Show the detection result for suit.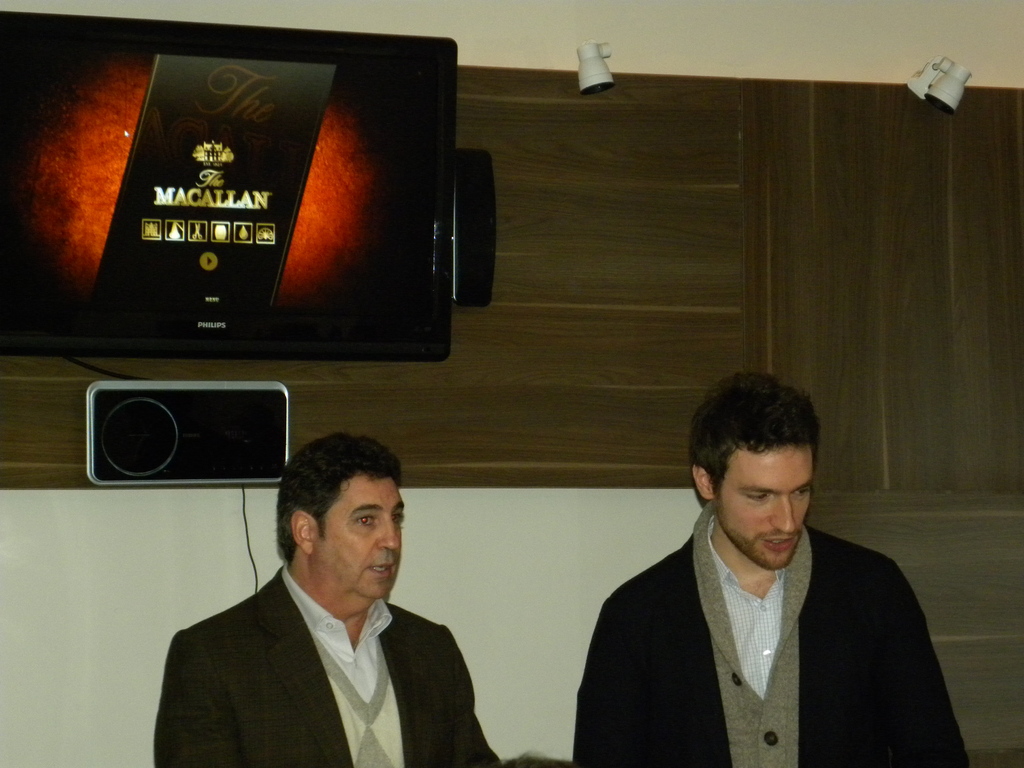
(x1=182, y1=537, x2=510, y2=757).
